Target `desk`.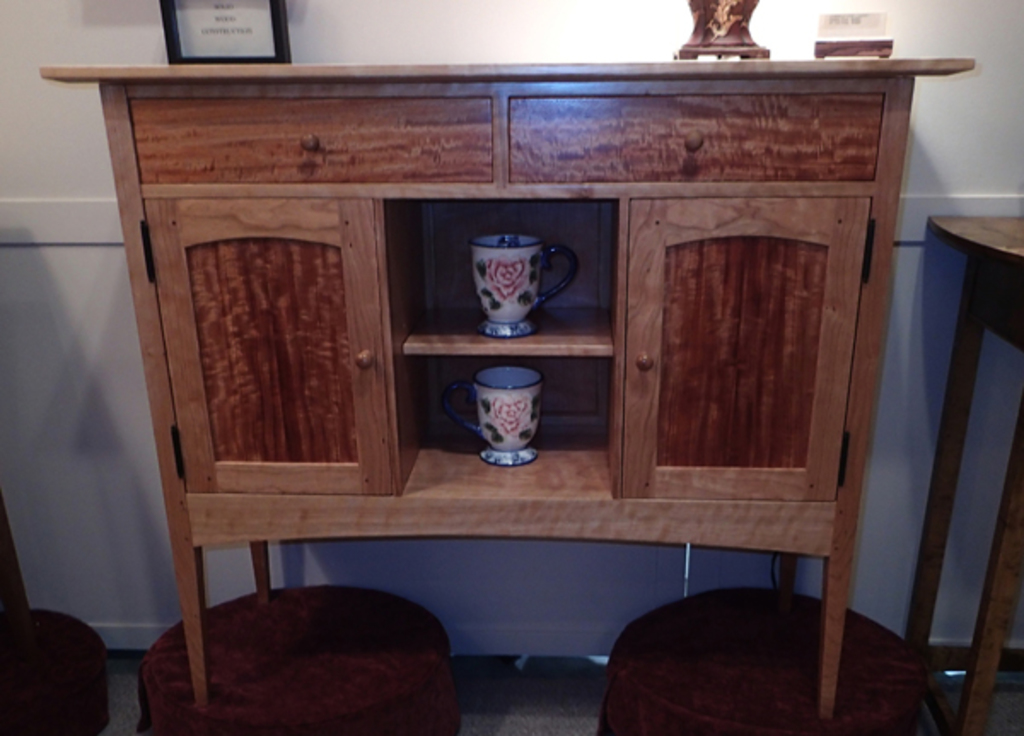
Target region: (left=104, top=72, right=891, bottom=707).
